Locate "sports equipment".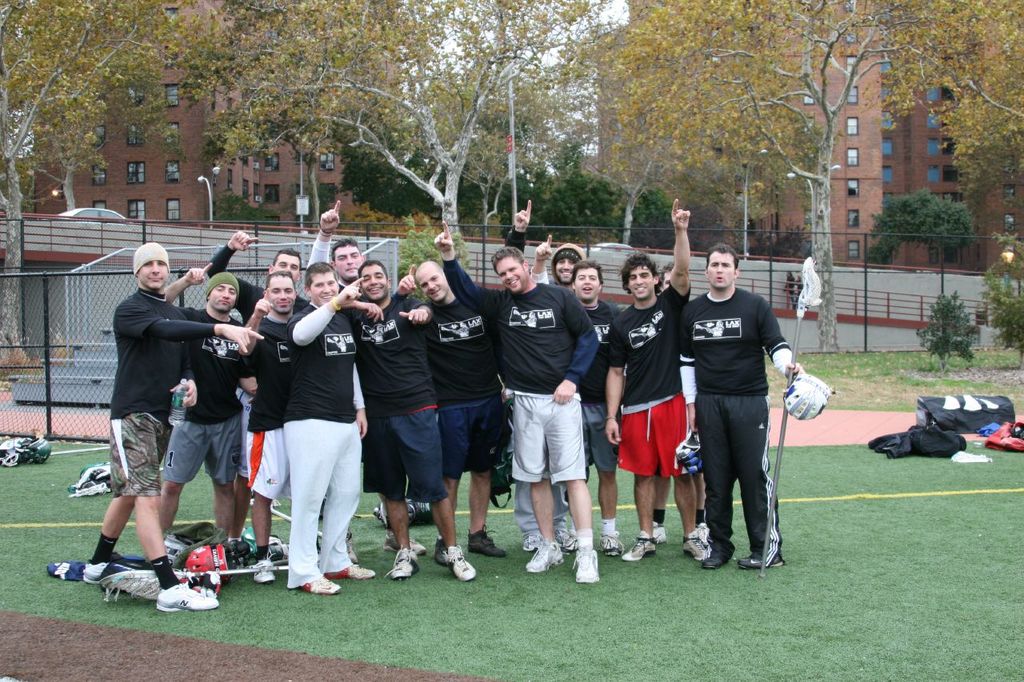
Bounding box: rect(152, 576, 223, 613).
